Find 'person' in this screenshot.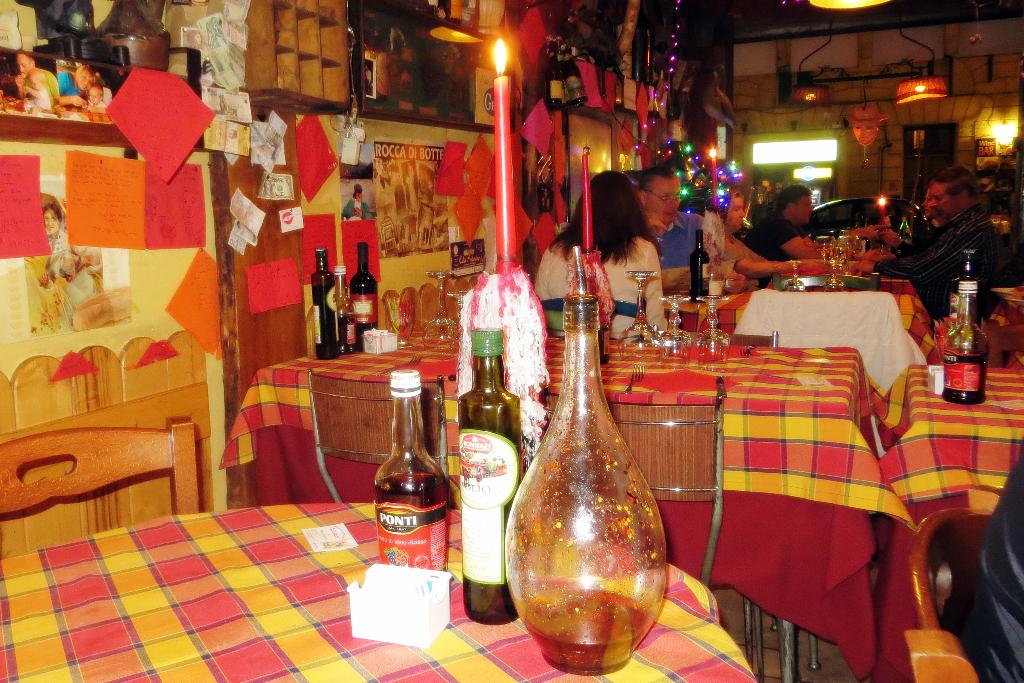
The bounding box for 'person' is select_region(751, 186, 884, 292).
